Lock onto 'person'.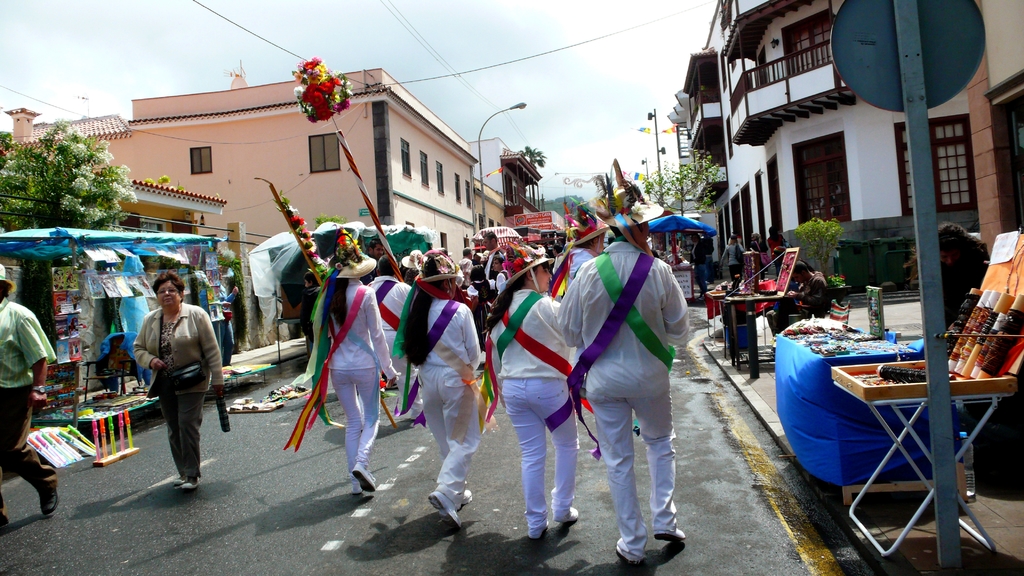
Locked: Rect(129, 271, 225, 492).
